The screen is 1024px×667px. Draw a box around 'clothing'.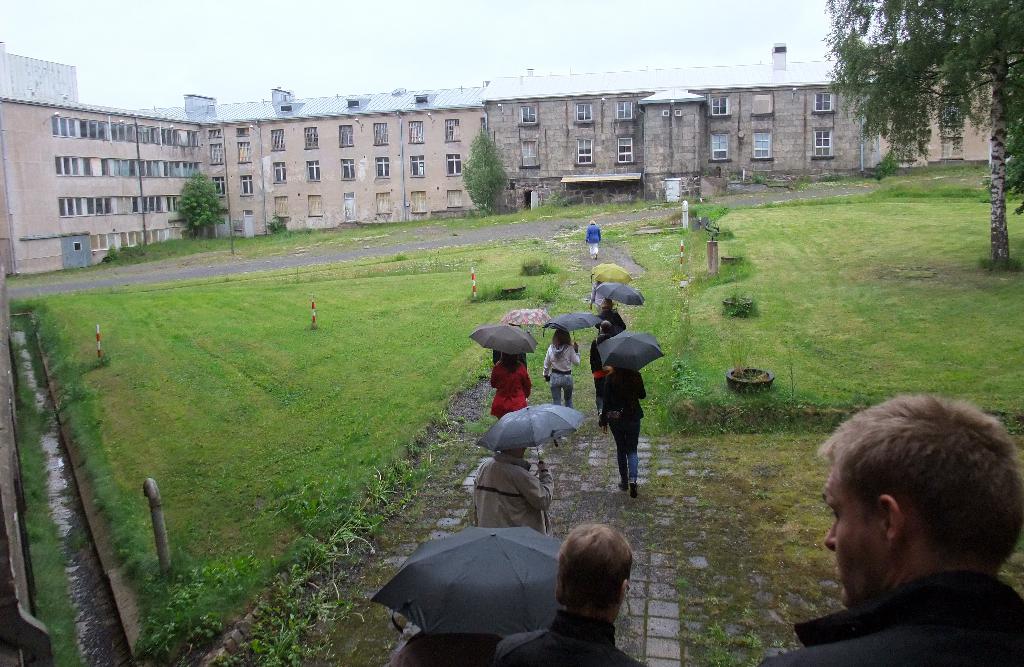
[540, 342, 579, 406].
